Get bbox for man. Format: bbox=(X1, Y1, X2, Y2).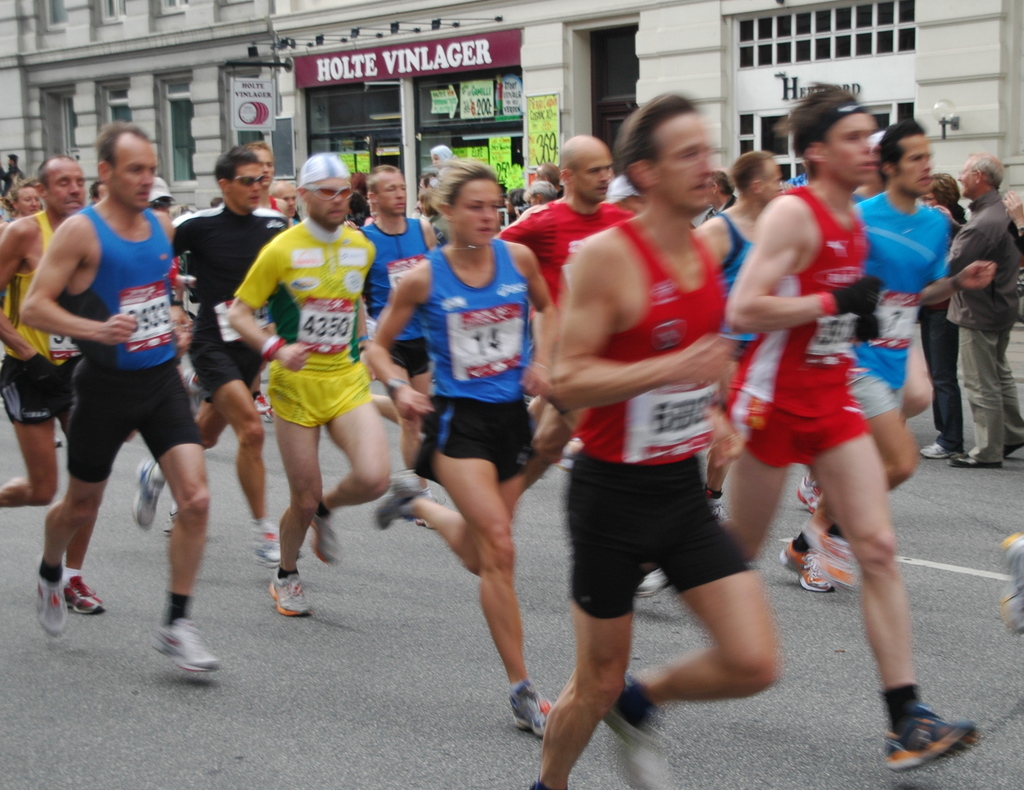
bbox=(938, 163, 1023, 457).
